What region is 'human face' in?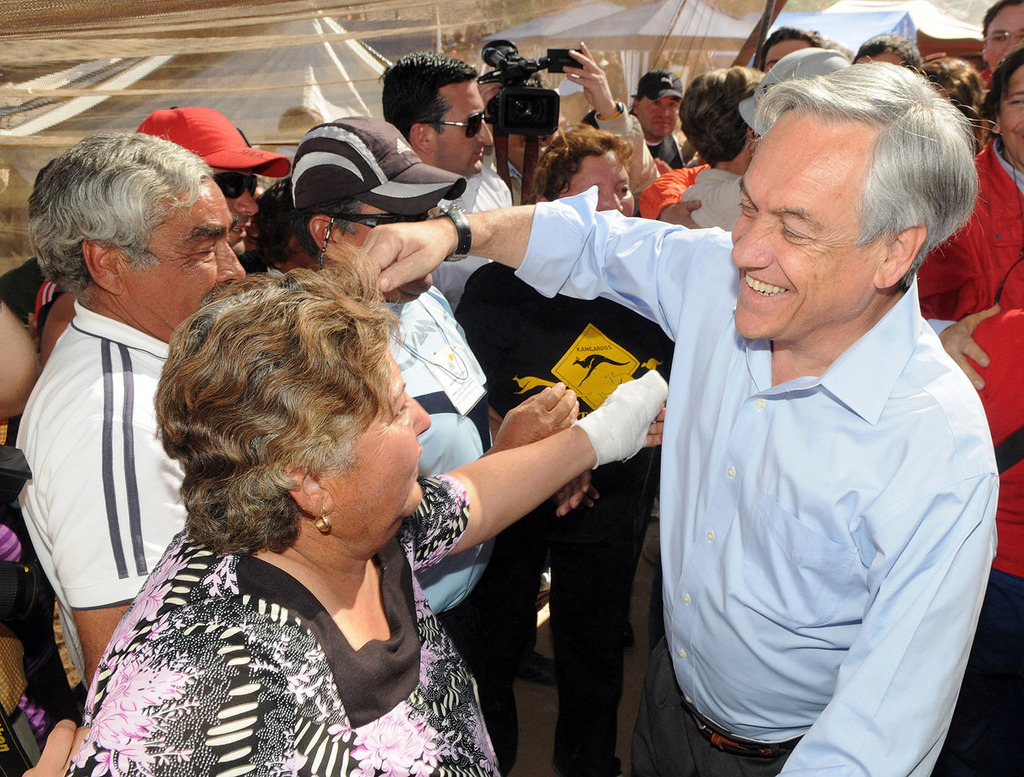
(x1=427, y1=76, x2=491, y2=175).
